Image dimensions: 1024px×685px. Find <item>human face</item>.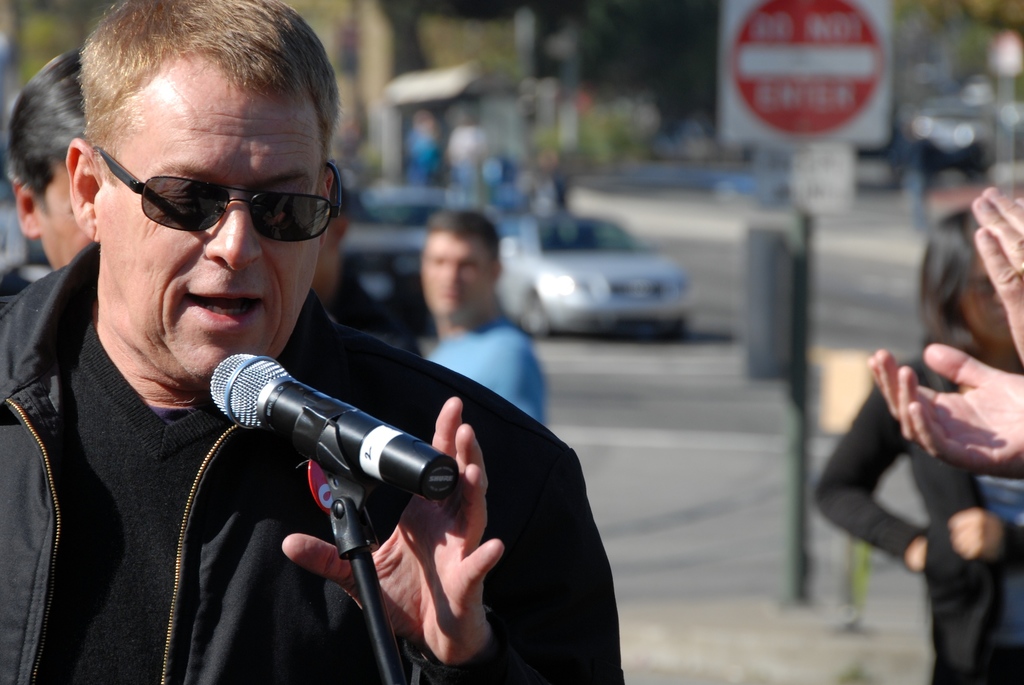
detection(94, 74, 332, 388).
